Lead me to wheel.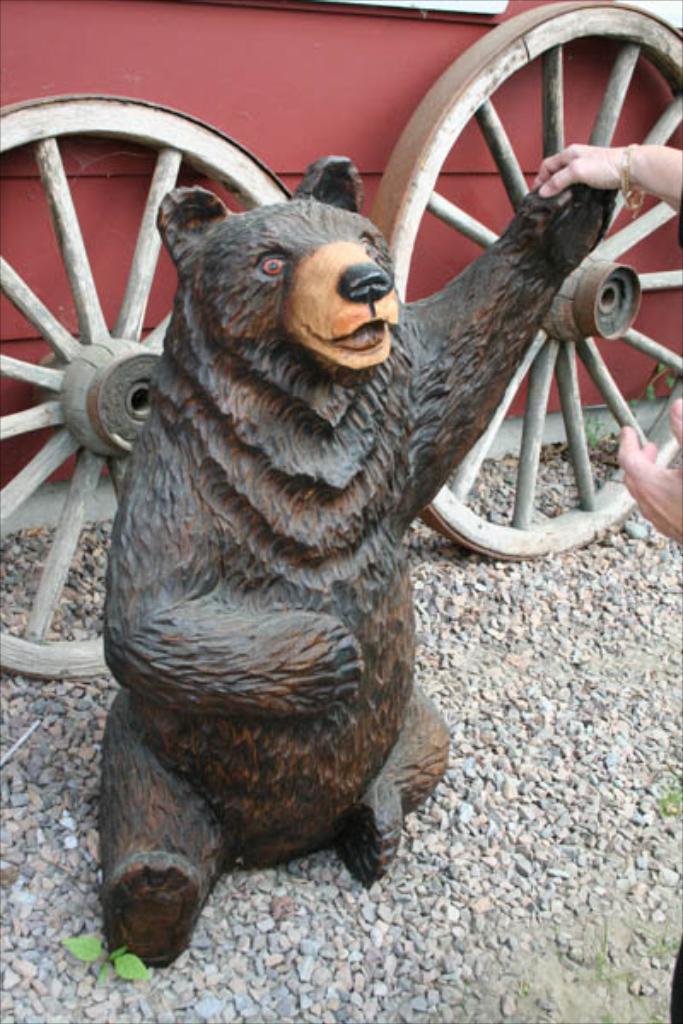
Lead to BBox(0, 102, 309, 679).
